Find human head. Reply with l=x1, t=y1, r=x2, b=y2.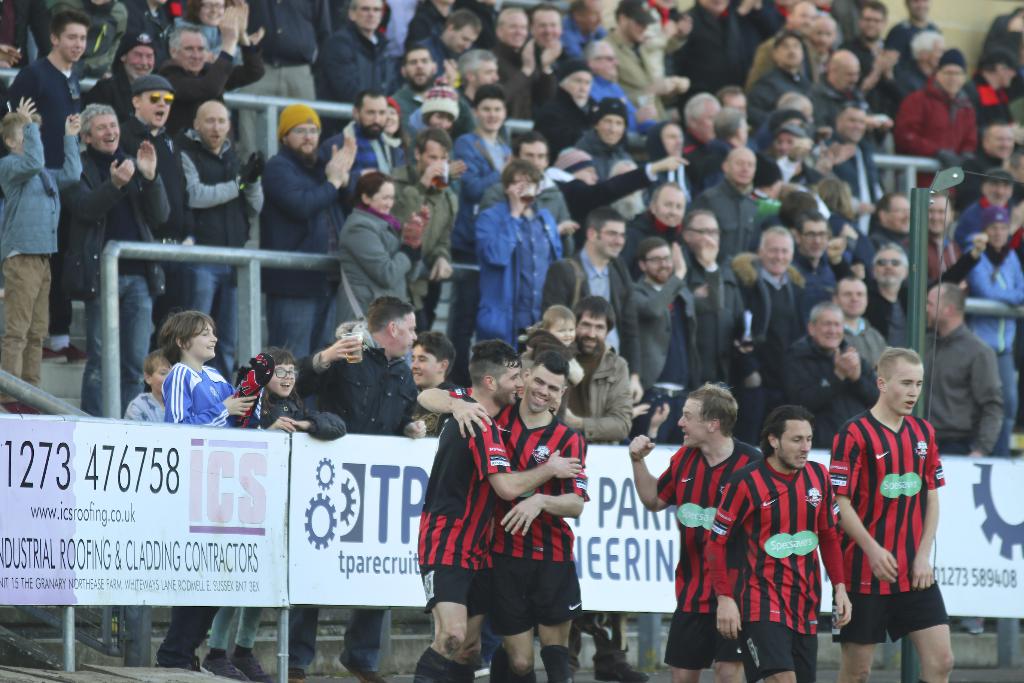
l=193, t=99, r=231, b=147.
